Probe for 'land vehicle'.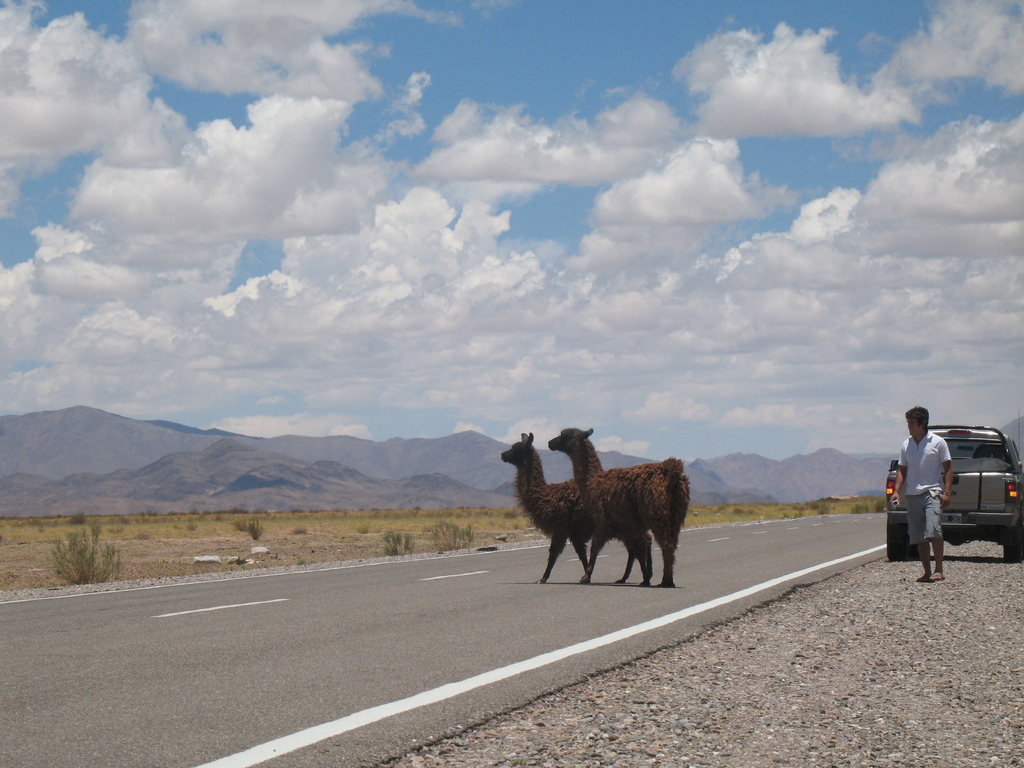
Probe result: 882:424:992:570.
